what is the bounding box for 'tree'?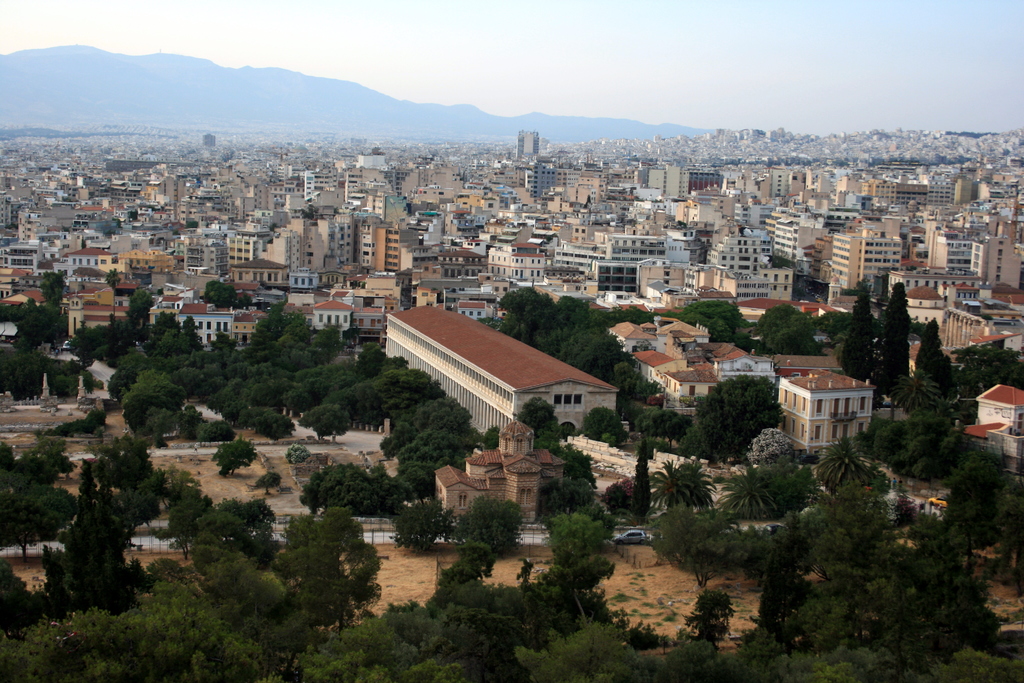
select_region(484, 424, 502, 449).
